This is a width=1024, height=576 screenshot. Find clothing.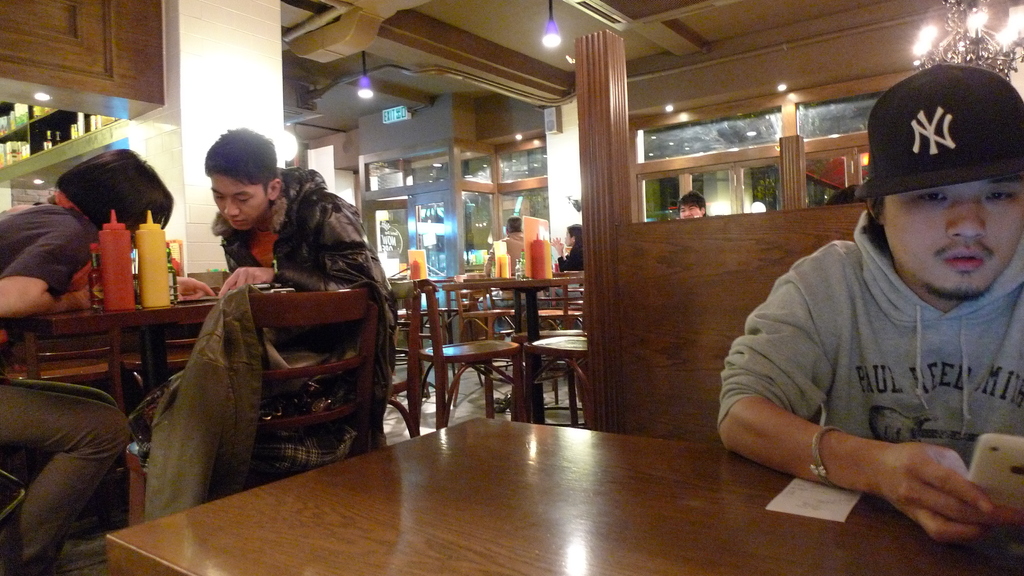
Bounding box: 557:241:584:272.
